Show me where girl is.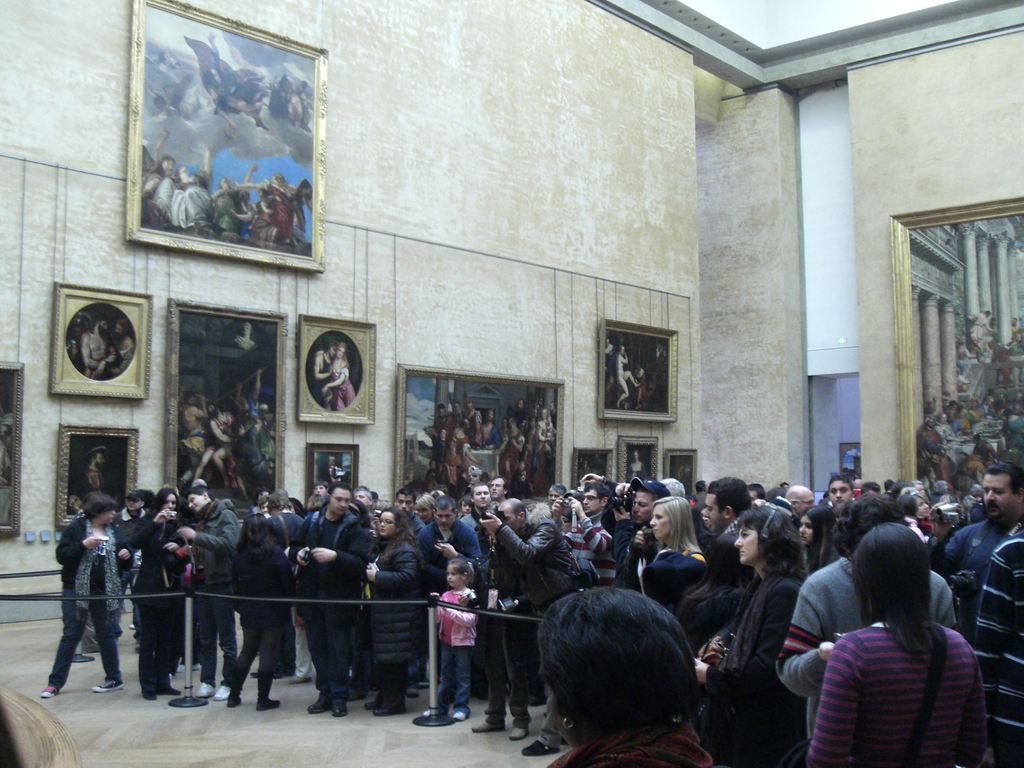
girl is at (x1=364, y1=511, x2=420, y2=717).
